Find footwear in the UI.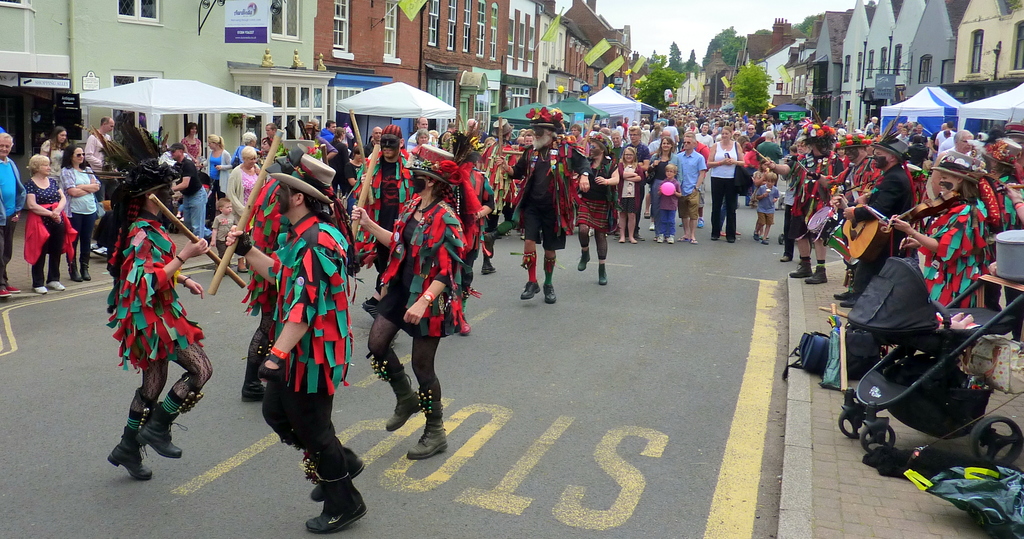
UI element at x1=0 y1=284 x2=20 y2=299.
